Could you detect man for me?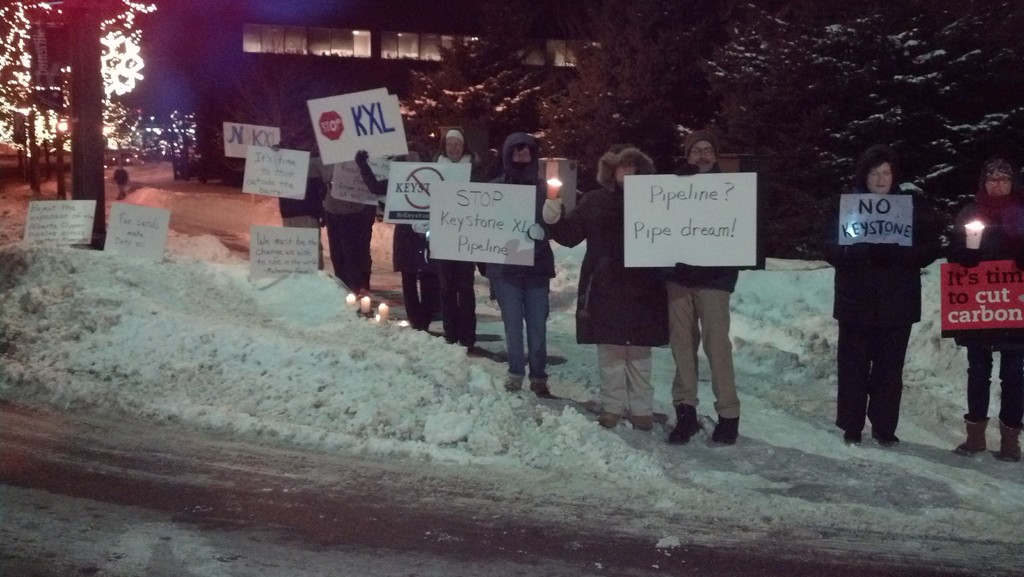
Detection result: [x1=412, y1=127, x2=493, y2=346].
